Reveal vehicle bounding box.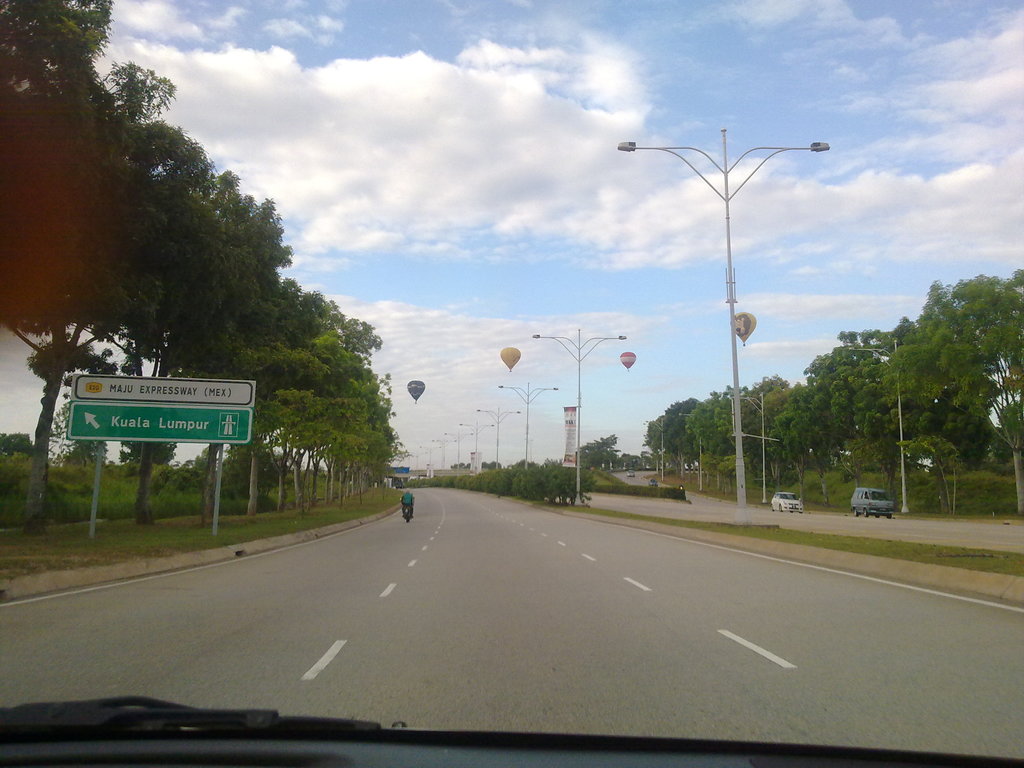
Revealed: (628, 467, 636, 479).
